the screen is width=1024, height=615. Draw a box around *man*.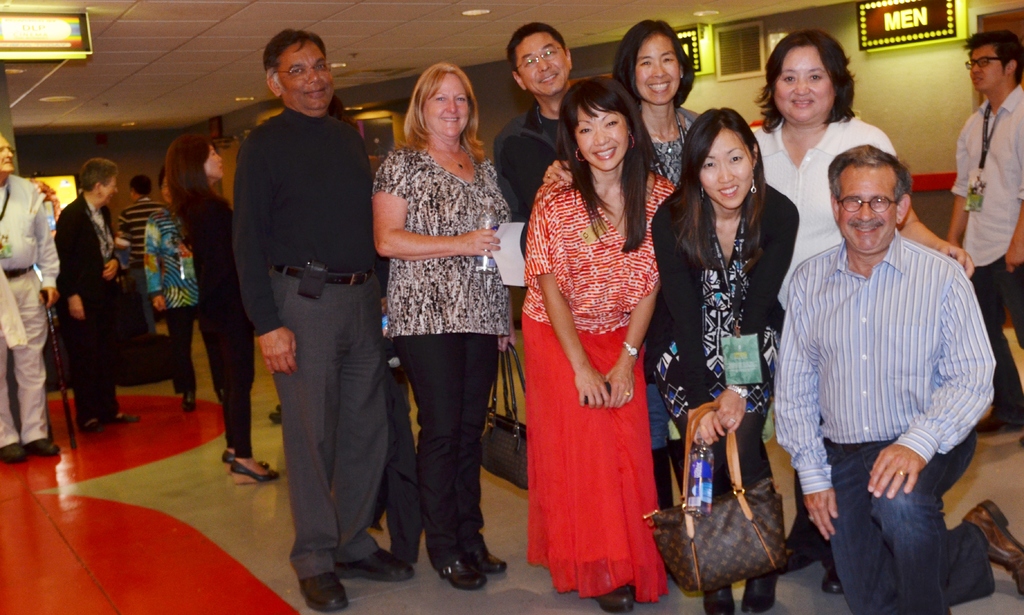
crop(54, 159, 143, 432).
